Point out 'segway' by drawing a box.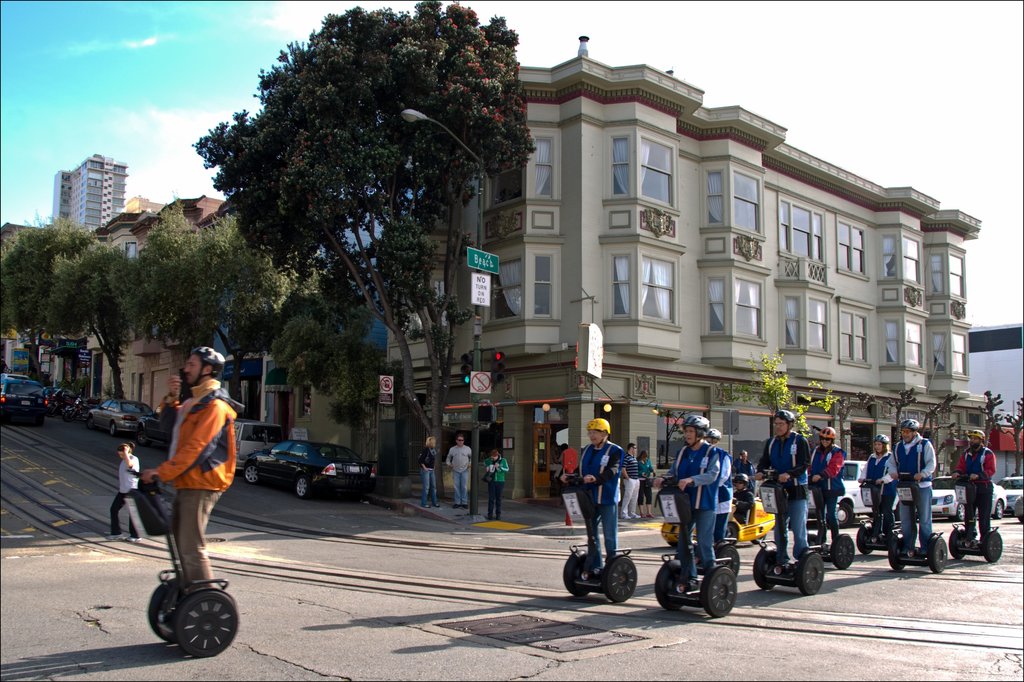
[left=563, top=474, right=637, bottom=608].
